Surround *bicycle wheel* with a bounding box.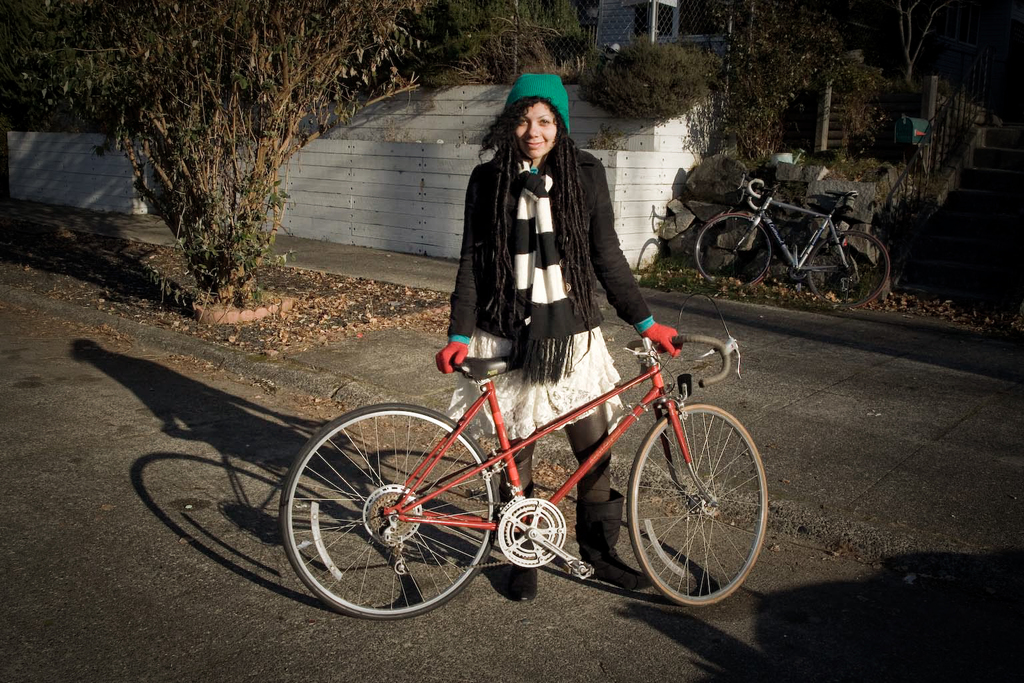
(281,402,497,620).
